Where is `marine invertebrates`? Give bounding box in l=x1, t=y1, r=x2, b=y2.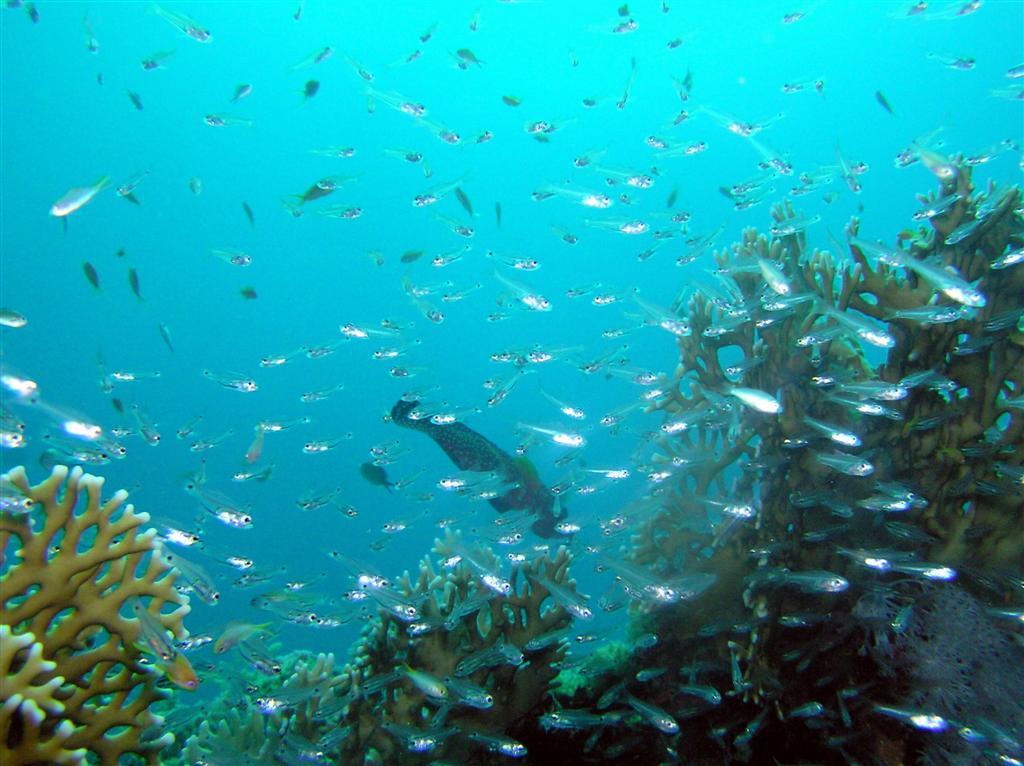
l=247, t=699, r=294, b=716.
